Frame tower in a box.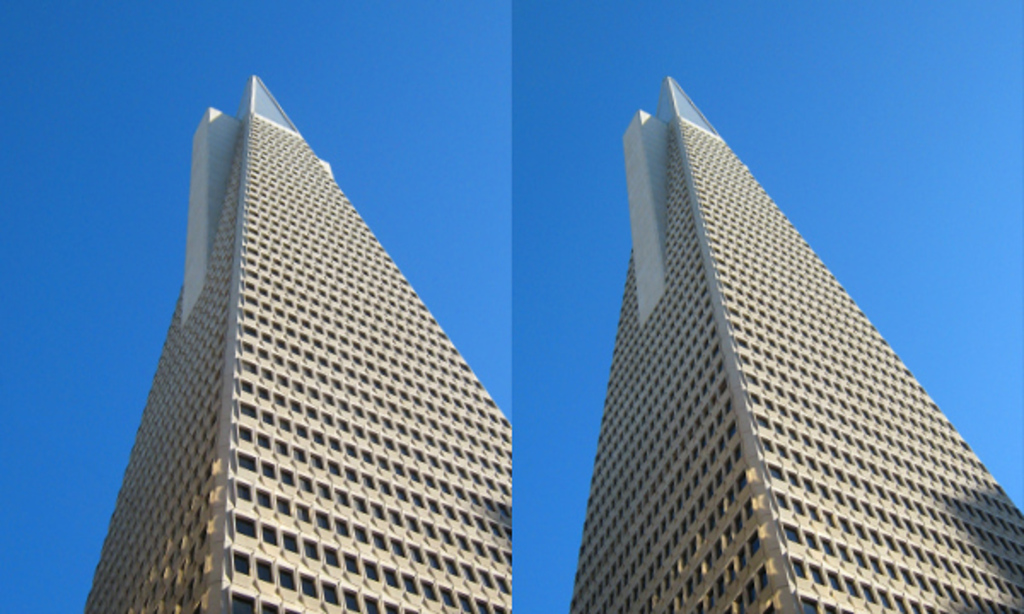
l=565, t=61, r=1022, b=612.
